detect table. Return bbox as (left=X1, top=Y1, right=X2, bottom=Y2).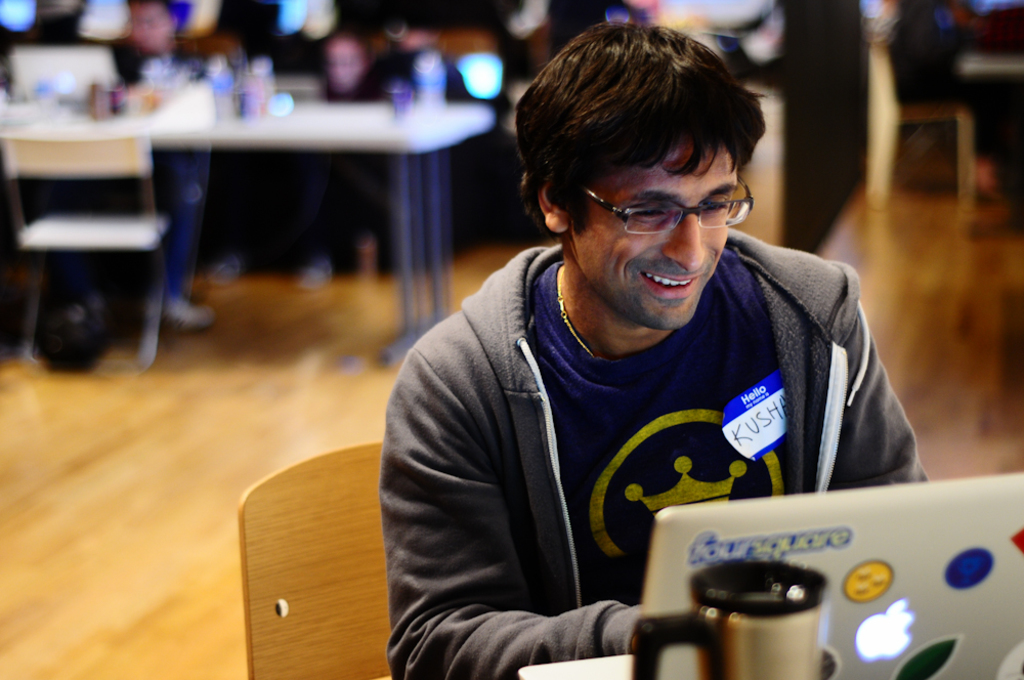
(left=0, top=83, right=496, bottom=365).
